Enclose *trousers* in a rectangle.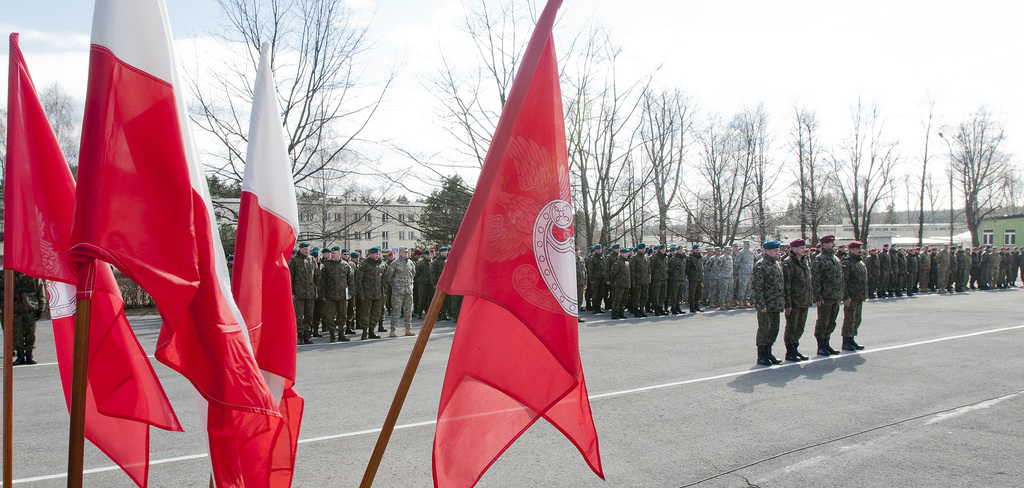
select_region(956, 273, 961, 288).
